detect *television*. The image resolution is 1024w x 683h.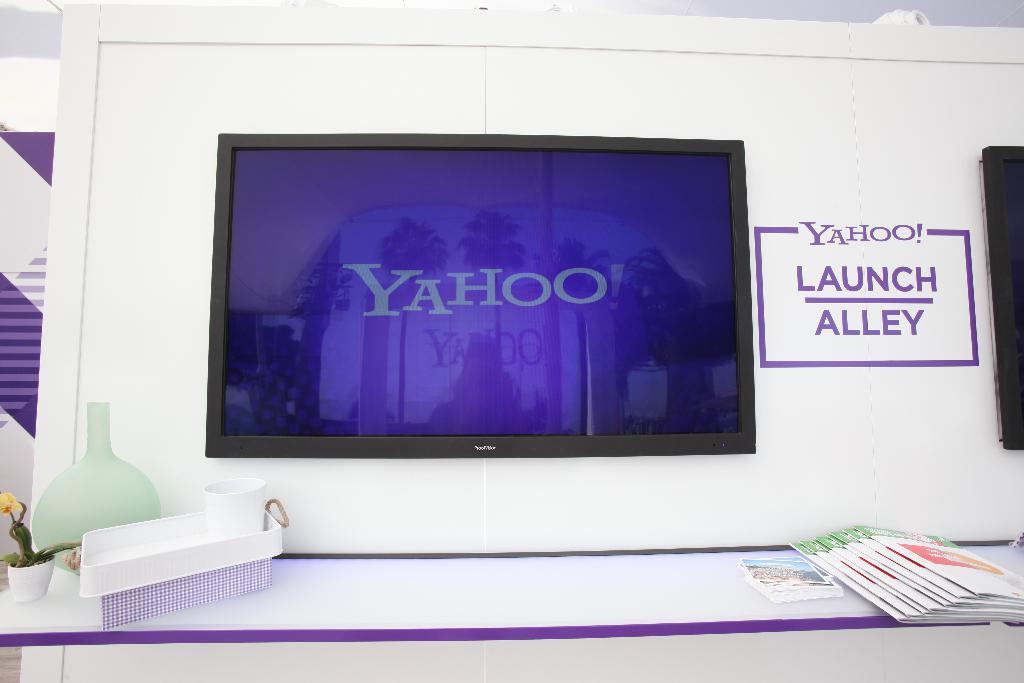
bbox(209, 130, 755, 458).
